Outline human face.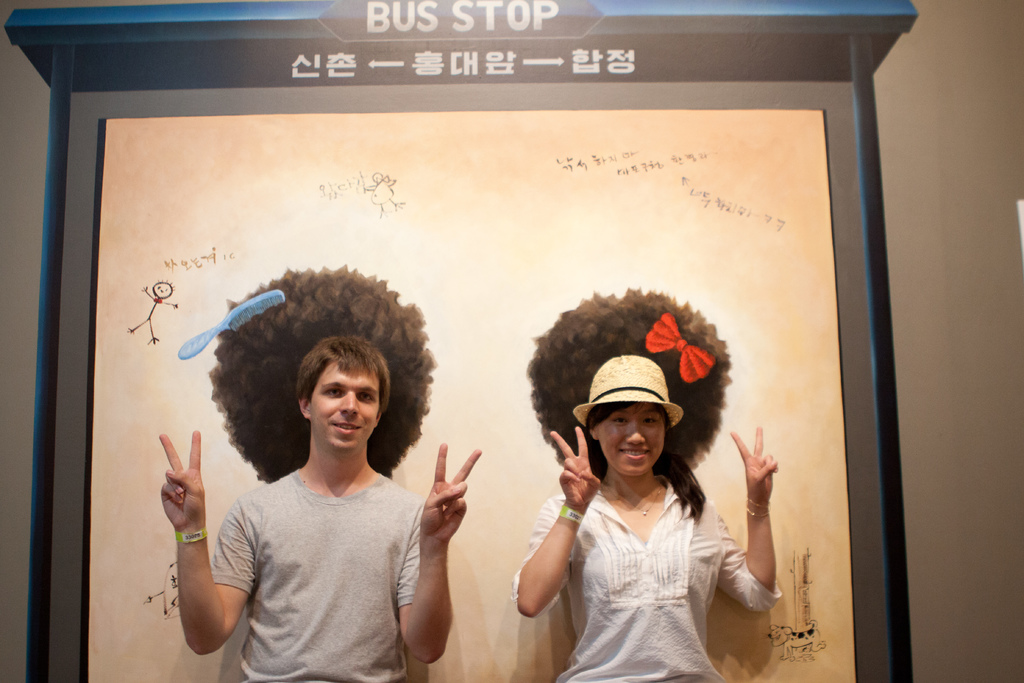
Outline: Rect(308, 358, 380, 452).
